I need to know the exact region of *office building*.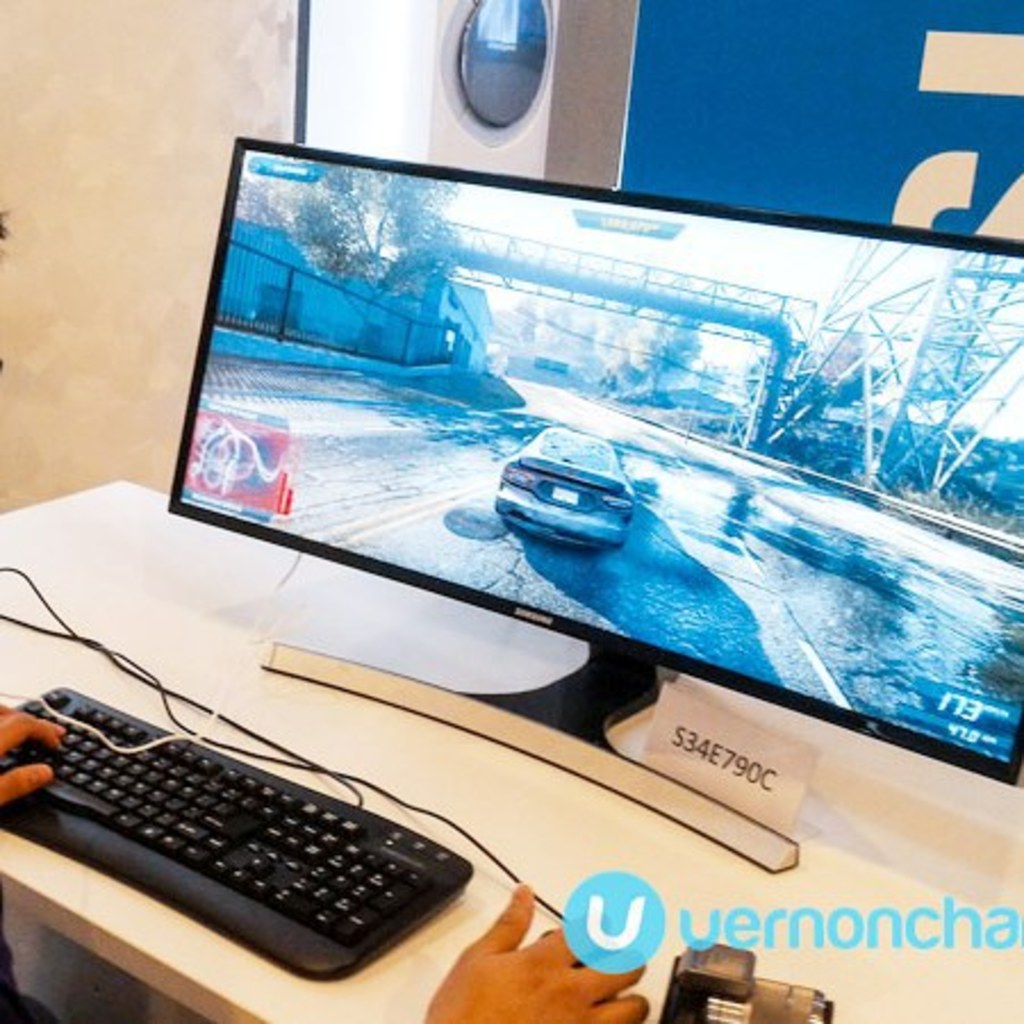
Region: locate(0, 0, 1023, 1023).
